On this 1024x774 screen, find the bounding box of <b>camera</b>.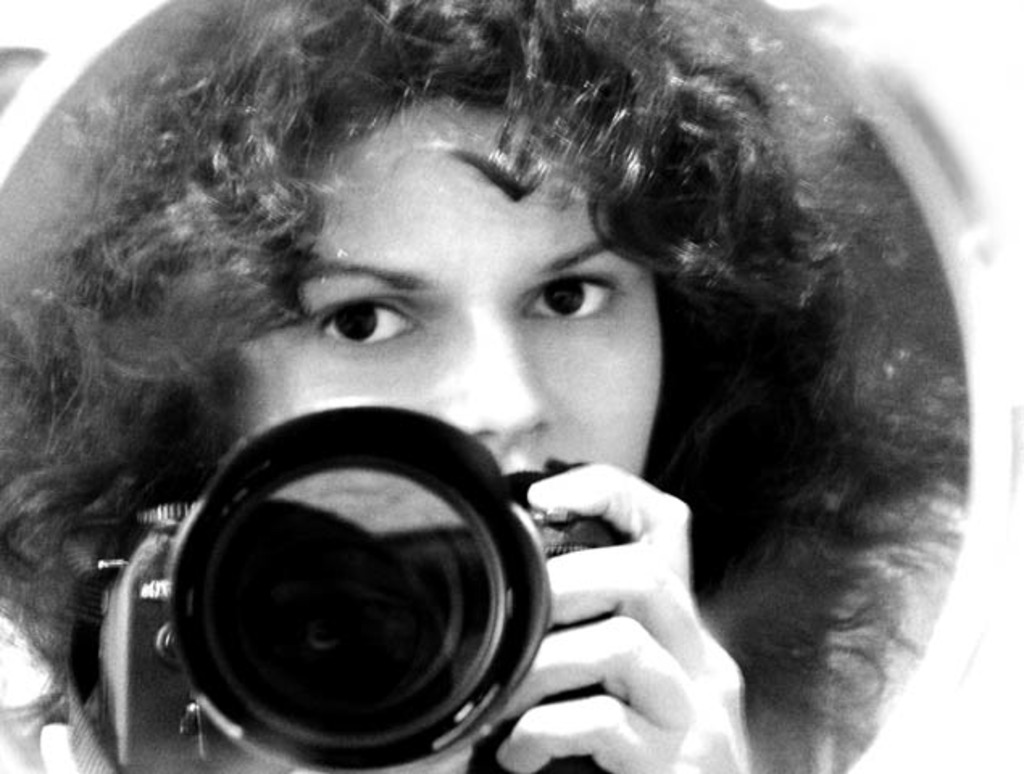
Bounding box: detection(92, 403, 632, 772).
